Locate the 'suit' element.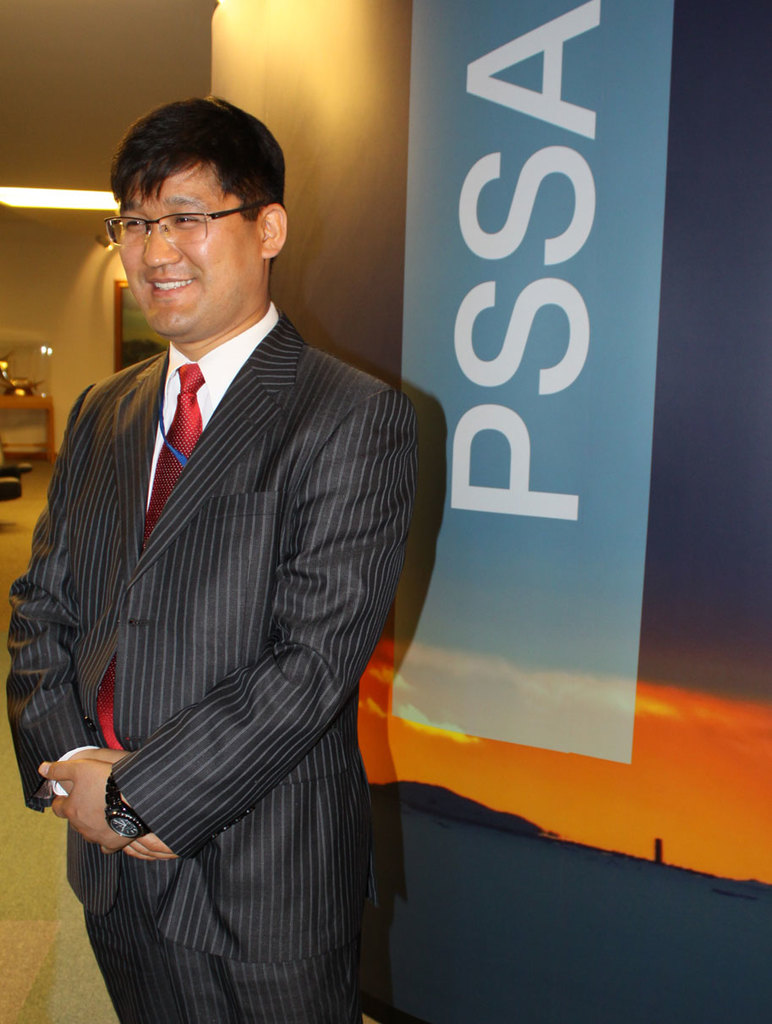
Element bbox: box=[11, 256, 422, 926].
